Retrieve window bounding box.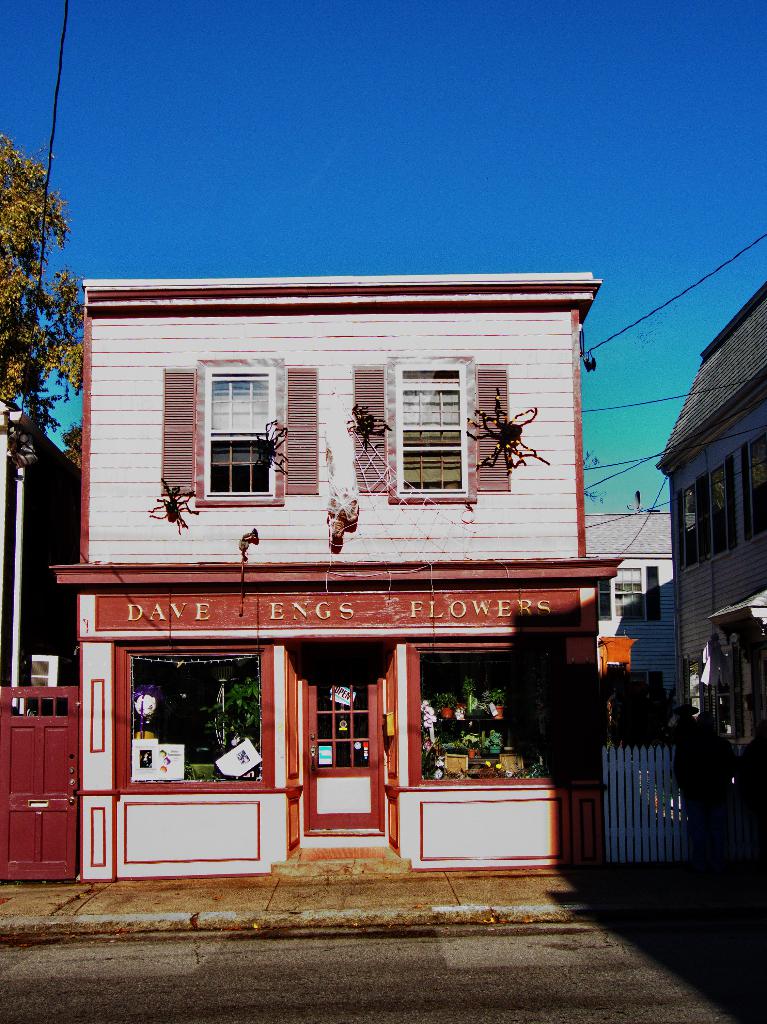
Bounding box: crop(121, 648, 260, 796).
